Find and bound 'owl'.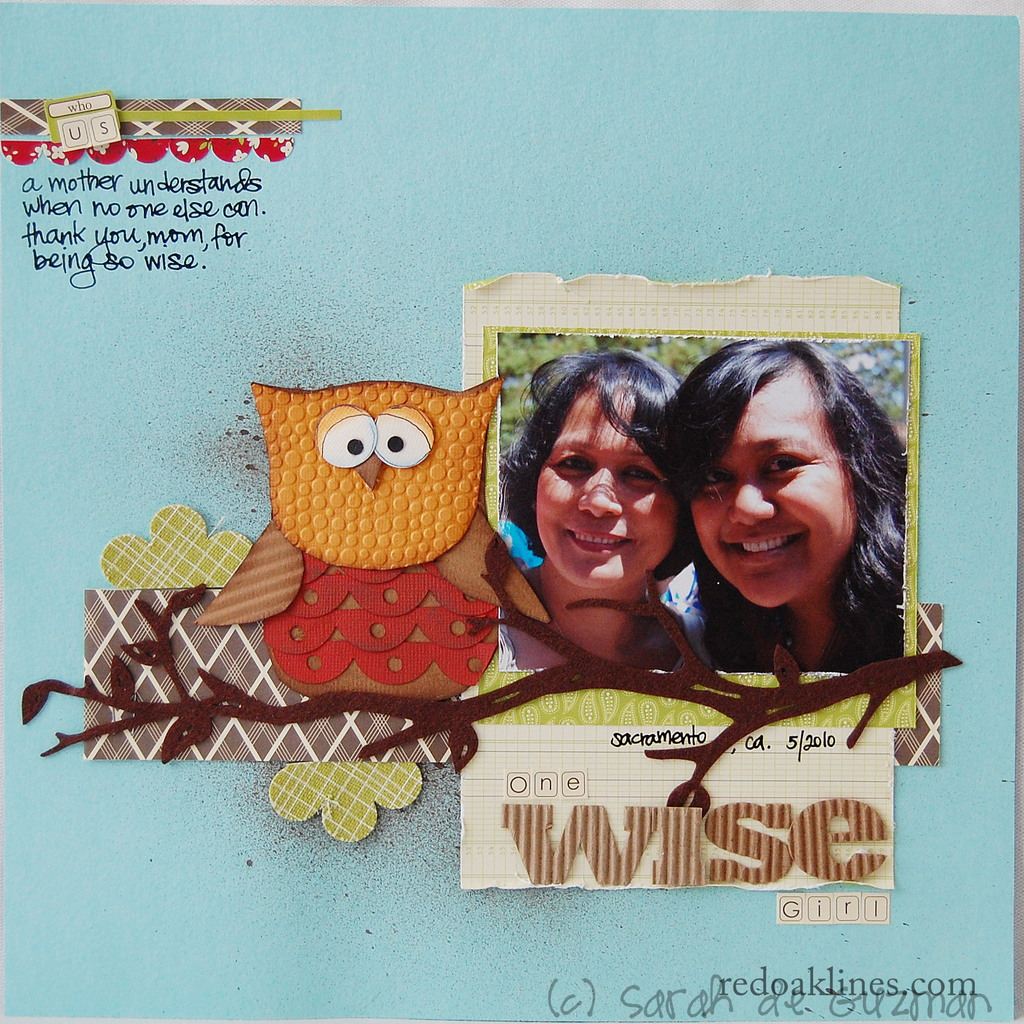
Bound: pyautogui.locateOnScreen(190, 379, 552, 703).
